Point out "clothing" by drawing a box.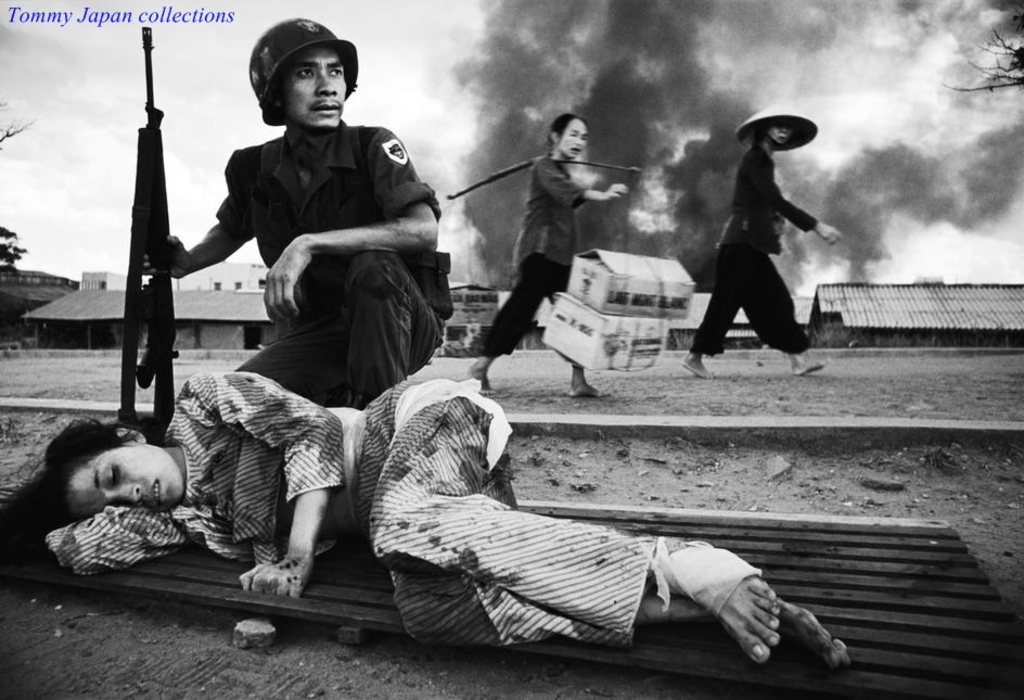
466/151/607/352.
